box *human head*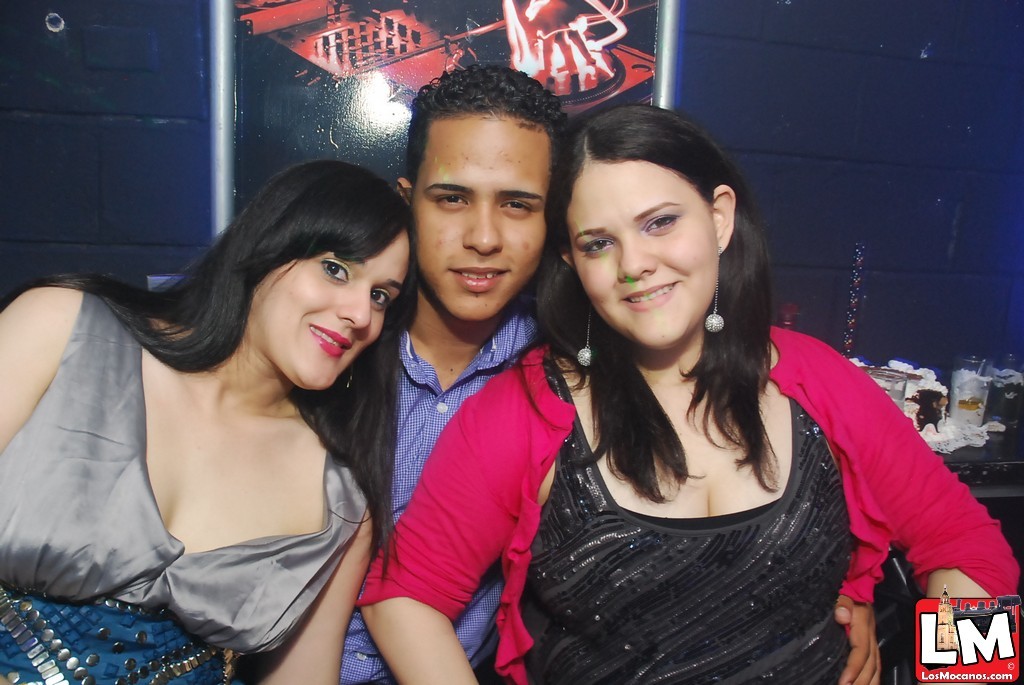
Rect(395, 67, 559, 264)
